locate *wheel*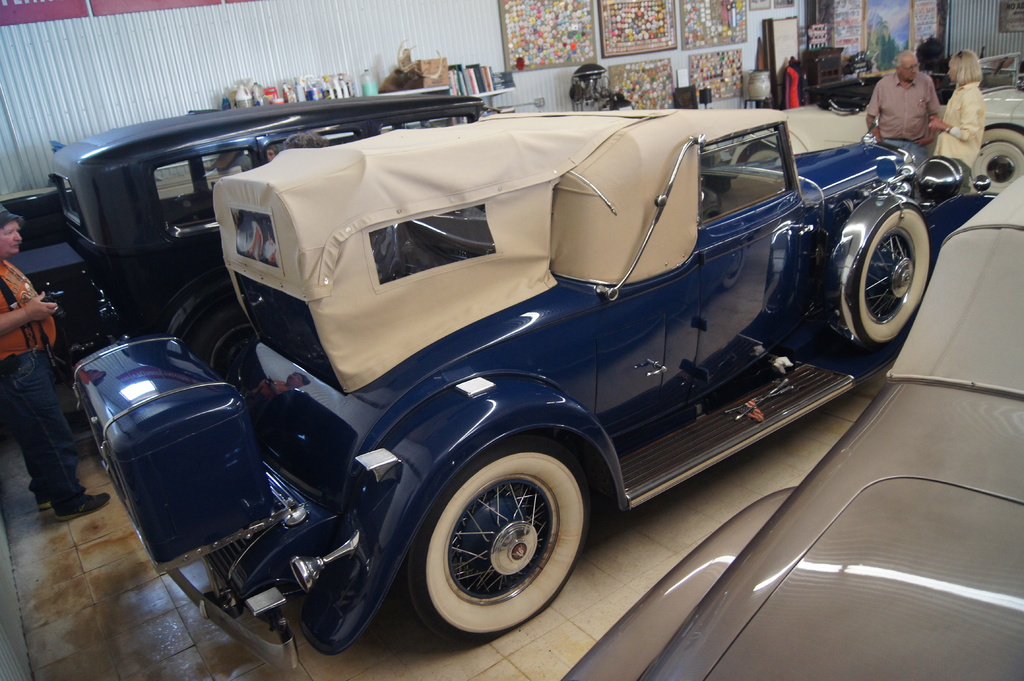
detection(826, 196, 953, 349)
